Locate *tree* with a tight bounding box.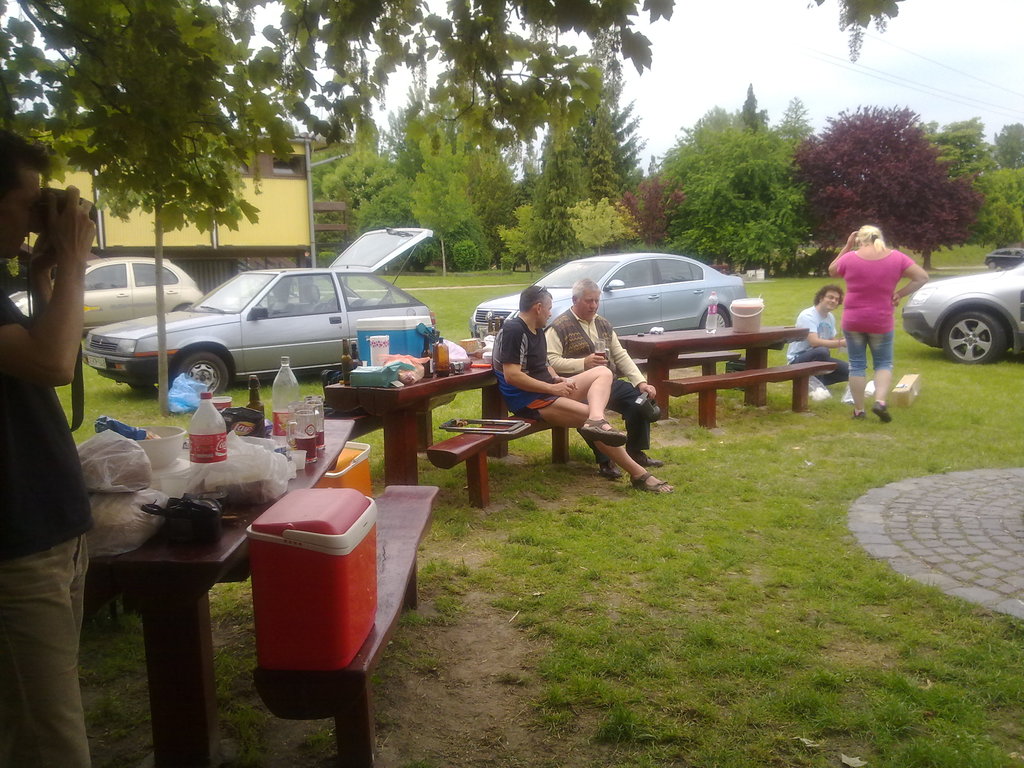
x1=0, y1=0, x2=933, y2=320.
